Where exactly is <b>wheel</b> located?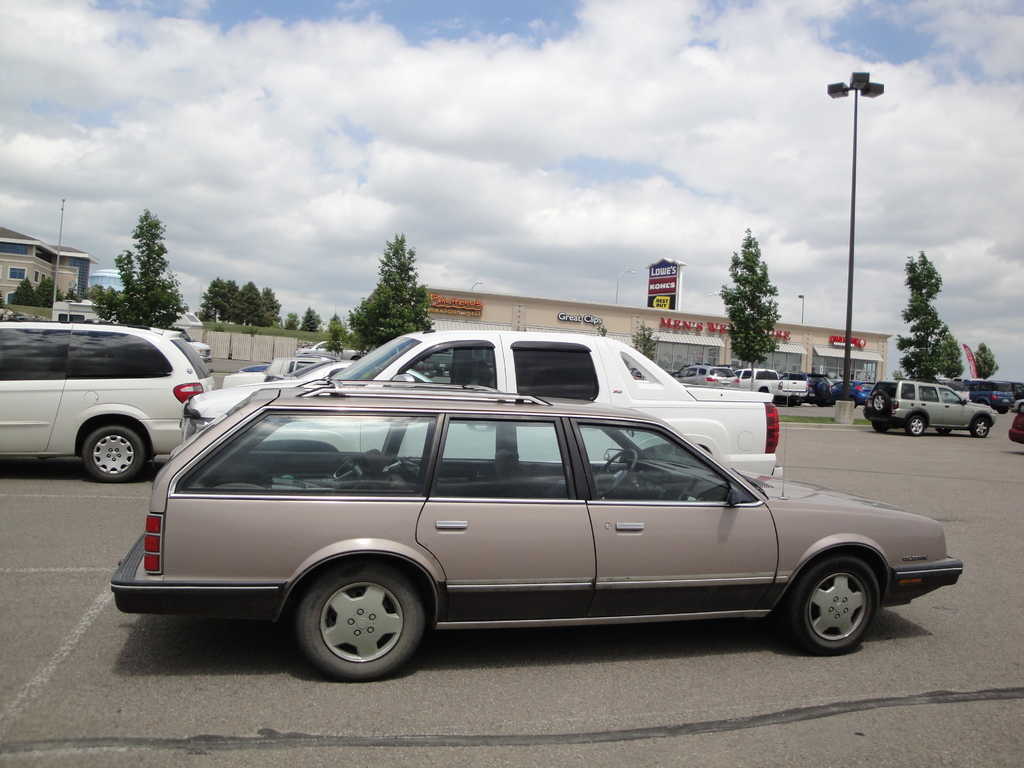
Its bounding box is crop(598, 447, 639, 497).
